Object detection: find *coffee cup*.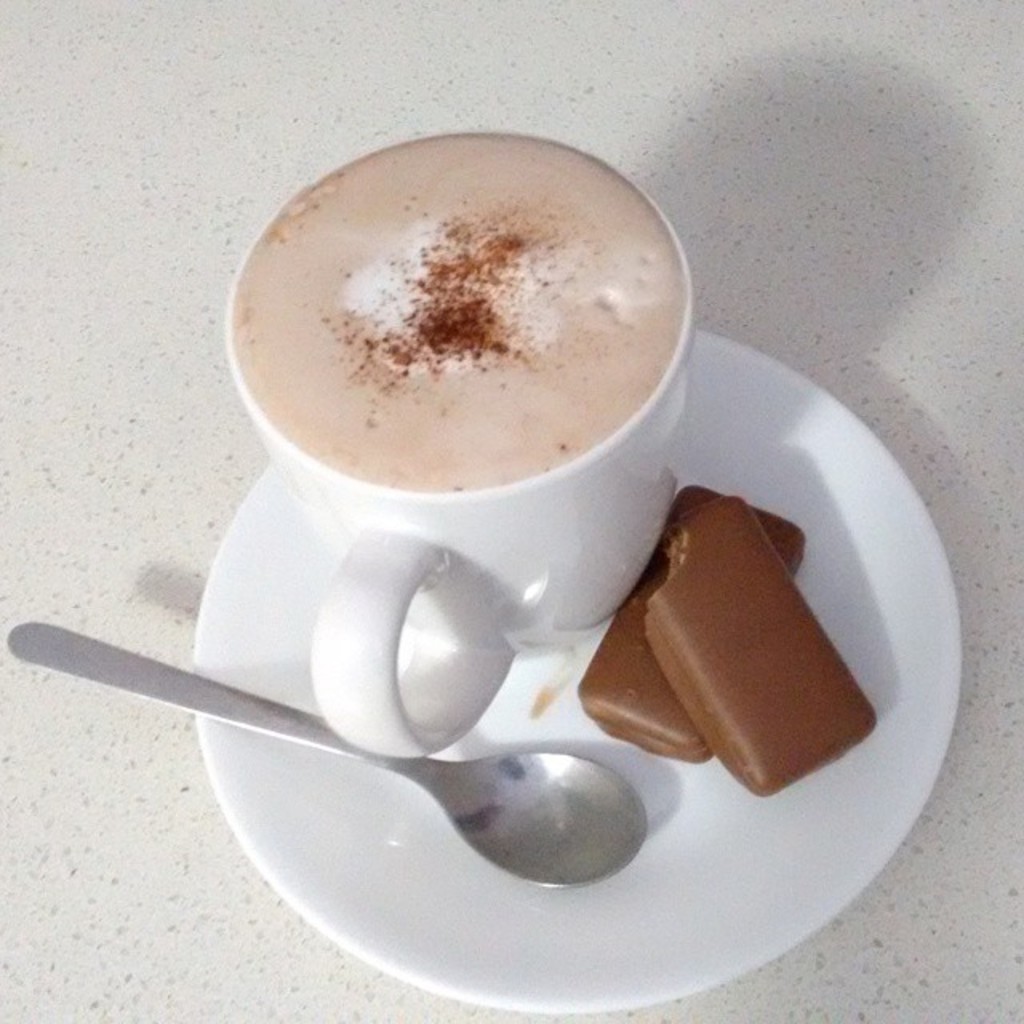
[left=221, top=123, right=691, bottom=757].
